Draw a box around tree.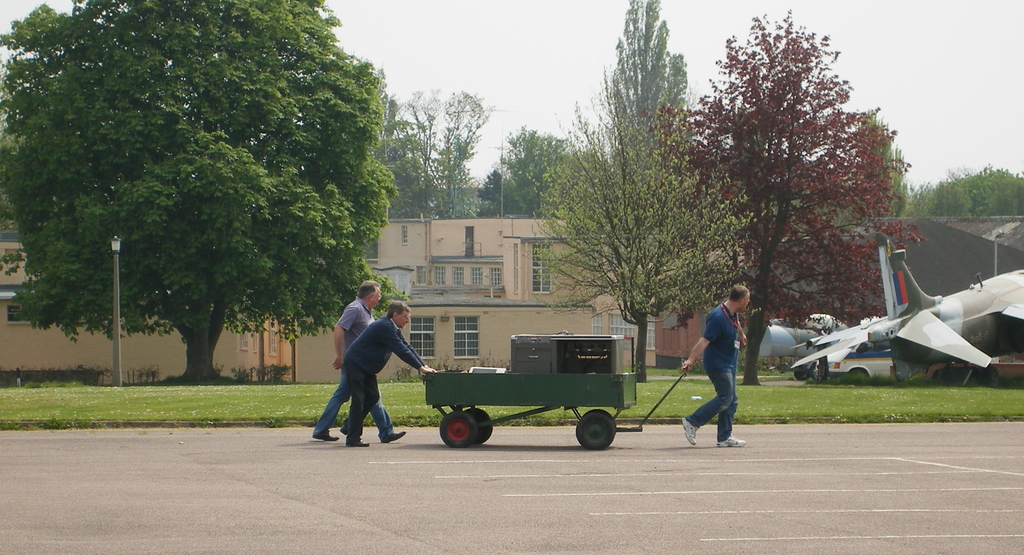
bbox=[905, 160, 1023, 227].
